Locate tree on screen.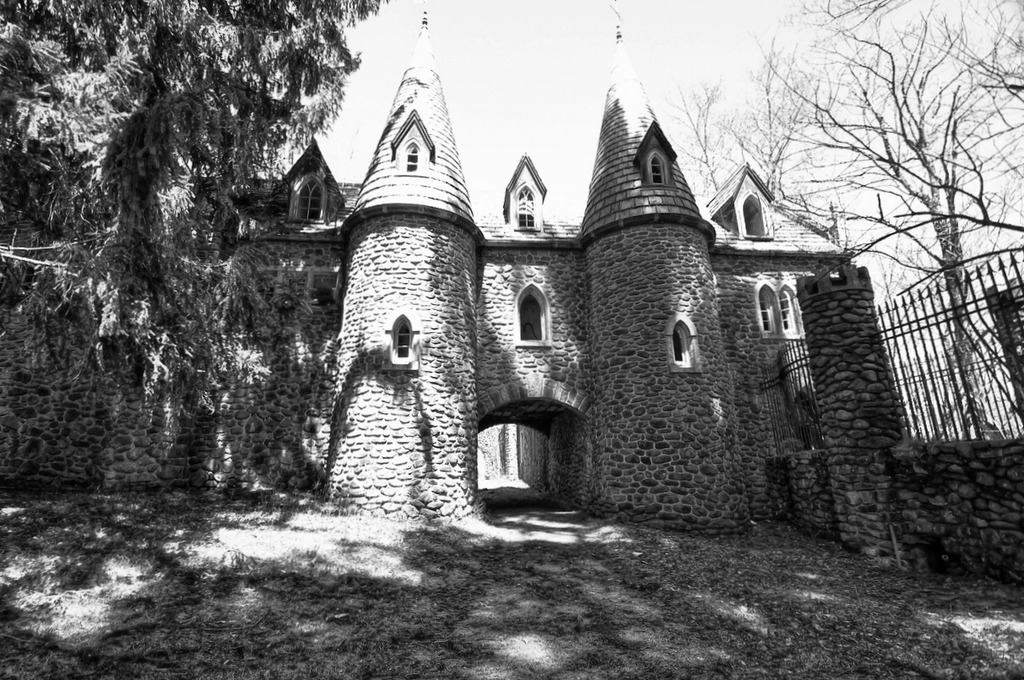
On screen at rect(765, 30, 1004, 339).
